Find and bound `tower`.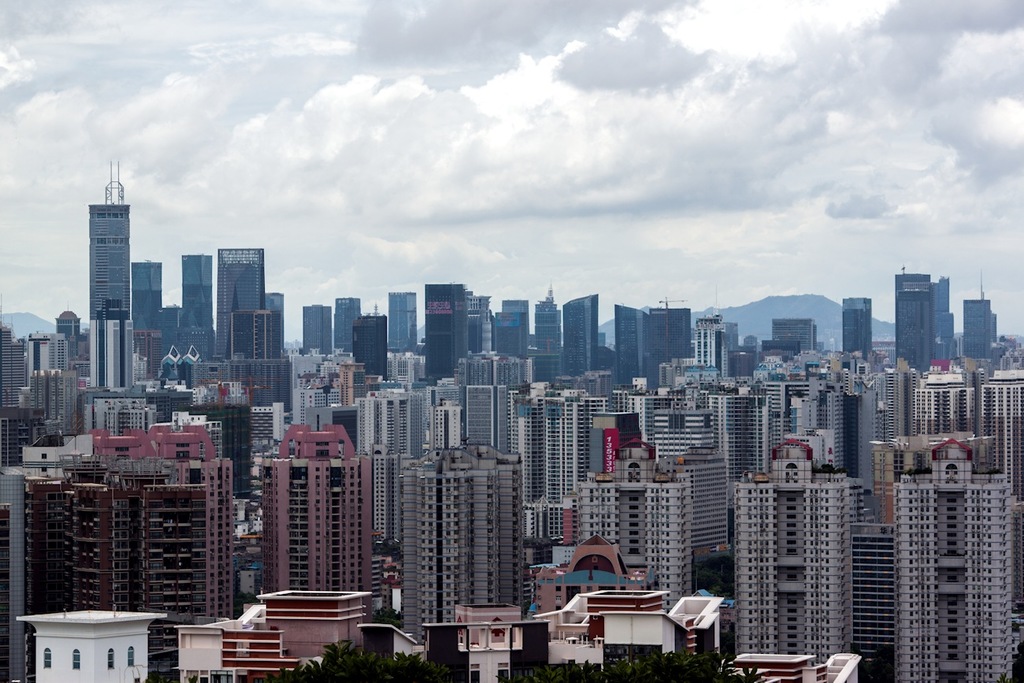
Bound: bbox(840, 290, 874, 362).
